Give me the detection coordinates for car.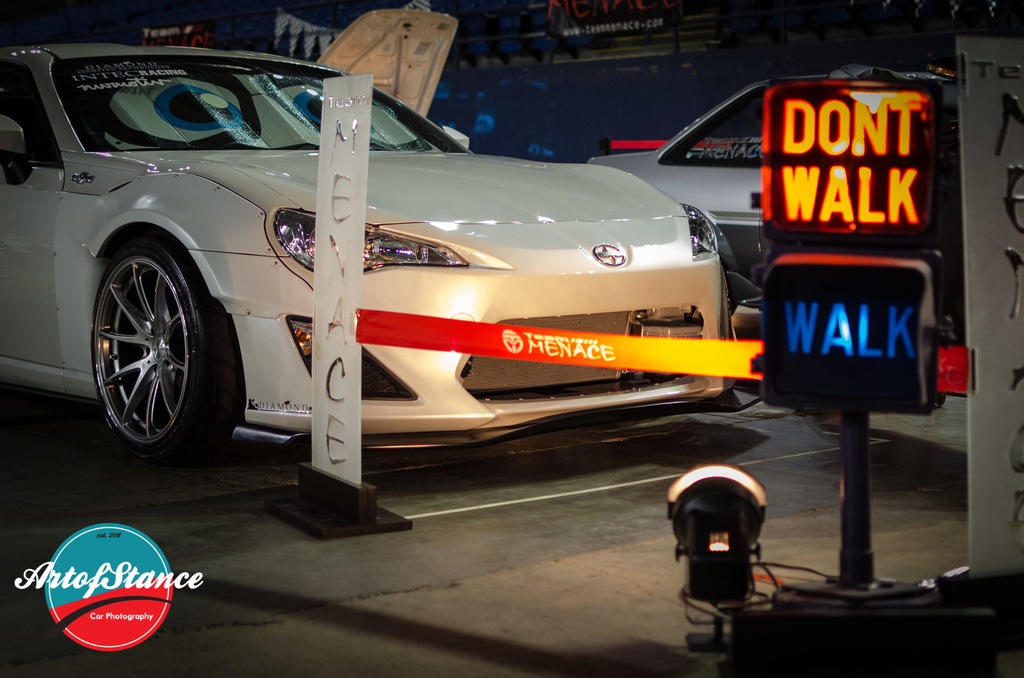
select_region(586, 70, 961, 302).
